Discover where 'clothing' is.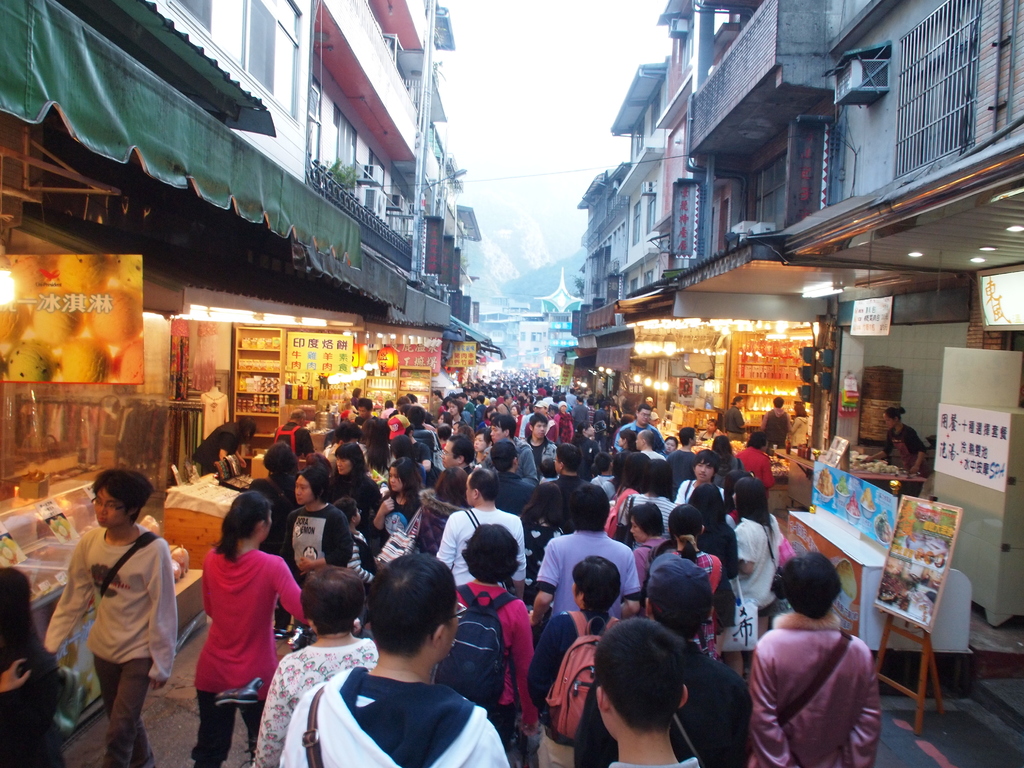
Discovered at 540,604,607,766.
